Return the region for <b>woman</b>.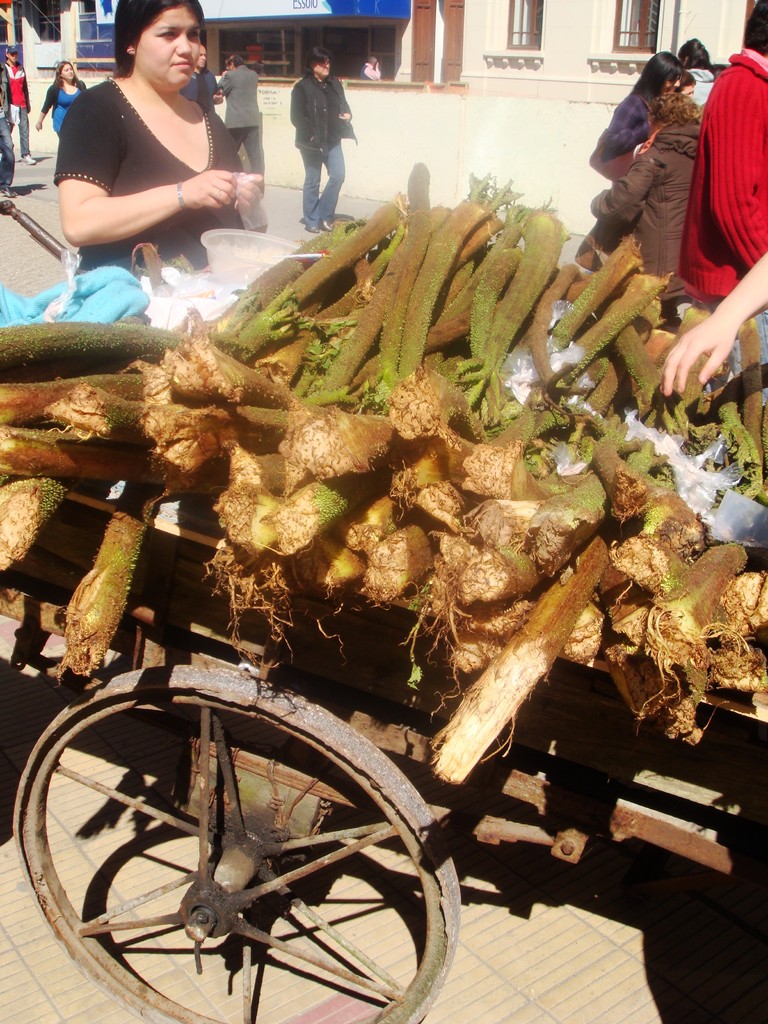
<box>598,48,692,166</box>.
